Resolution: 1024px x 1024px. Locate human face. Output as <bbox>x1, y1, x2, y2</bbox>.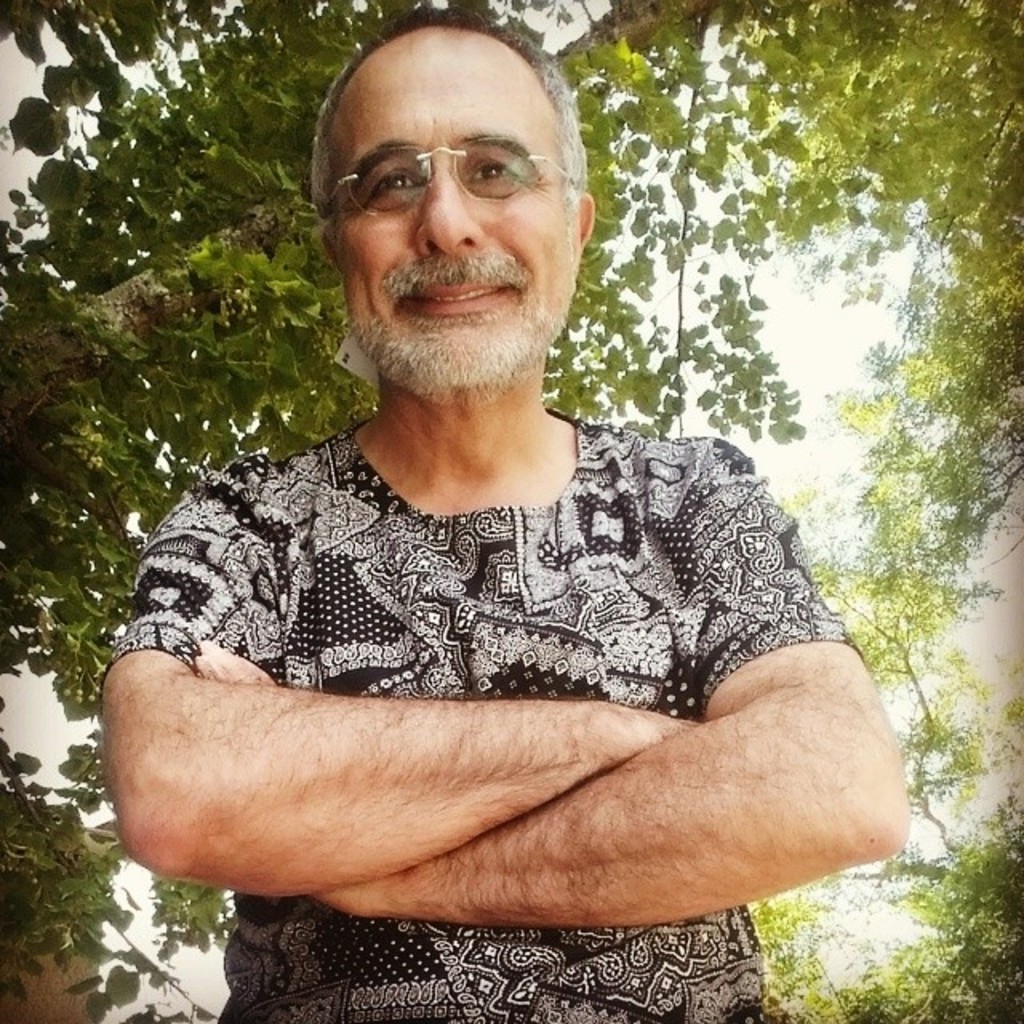
<bbox>330, 27, 574, 387</bbox>.
